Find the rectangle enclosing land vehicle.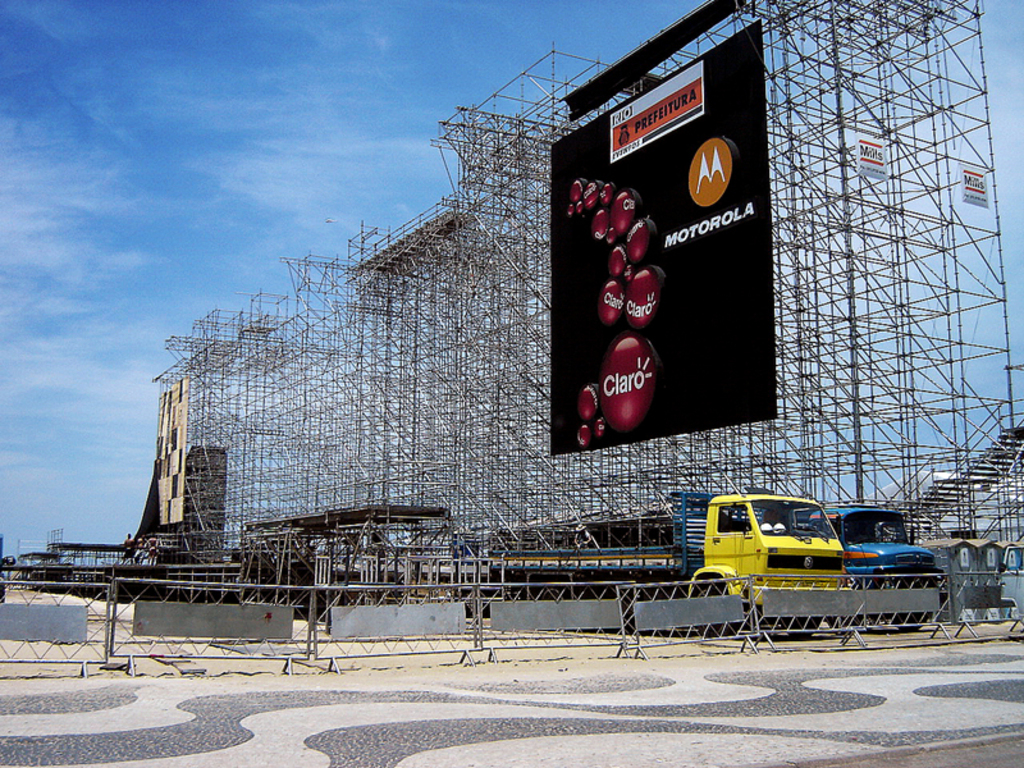
Rect(677, 504, 941, 628).
